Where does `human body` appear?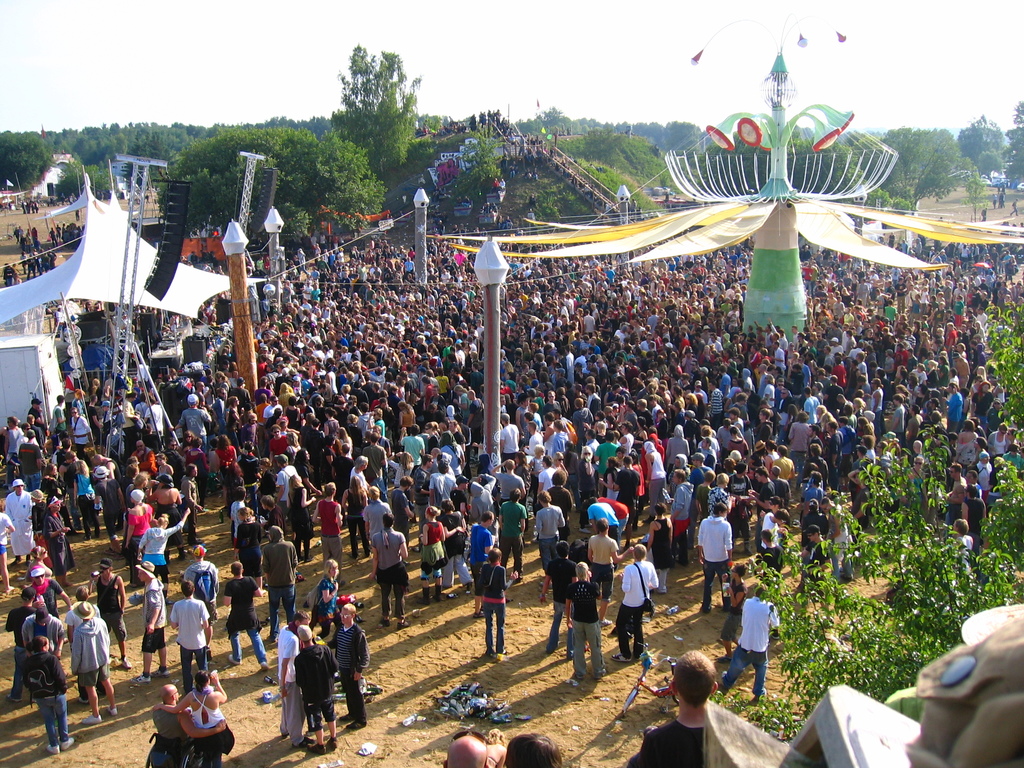
Appears at [273,623,315,745].
